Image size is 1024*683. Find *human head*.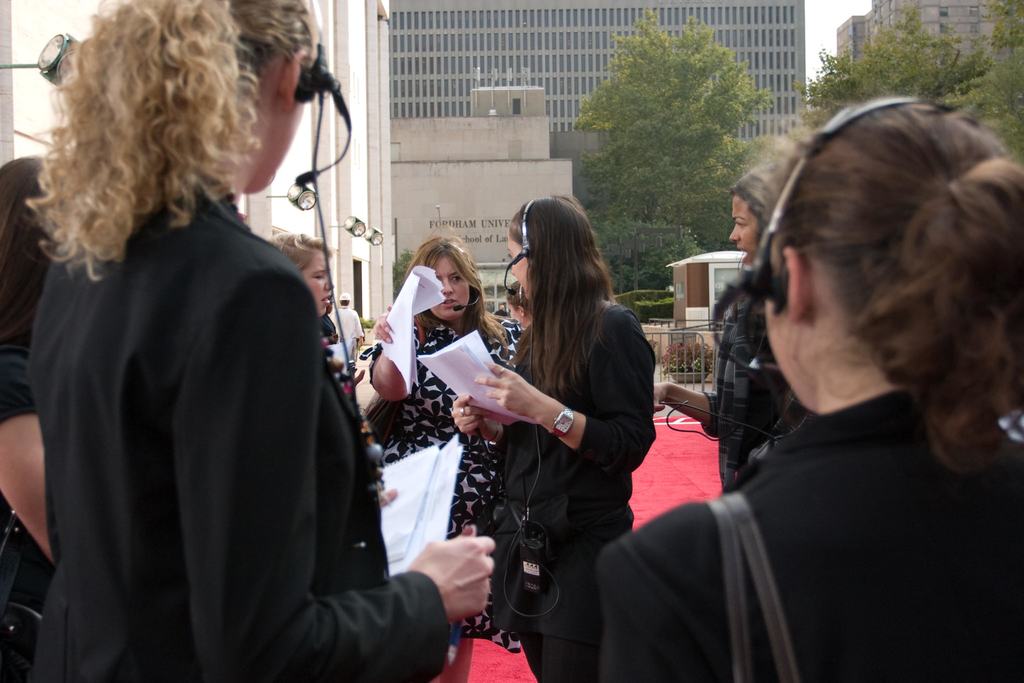
l=268, t=235, r=334, b=320.
